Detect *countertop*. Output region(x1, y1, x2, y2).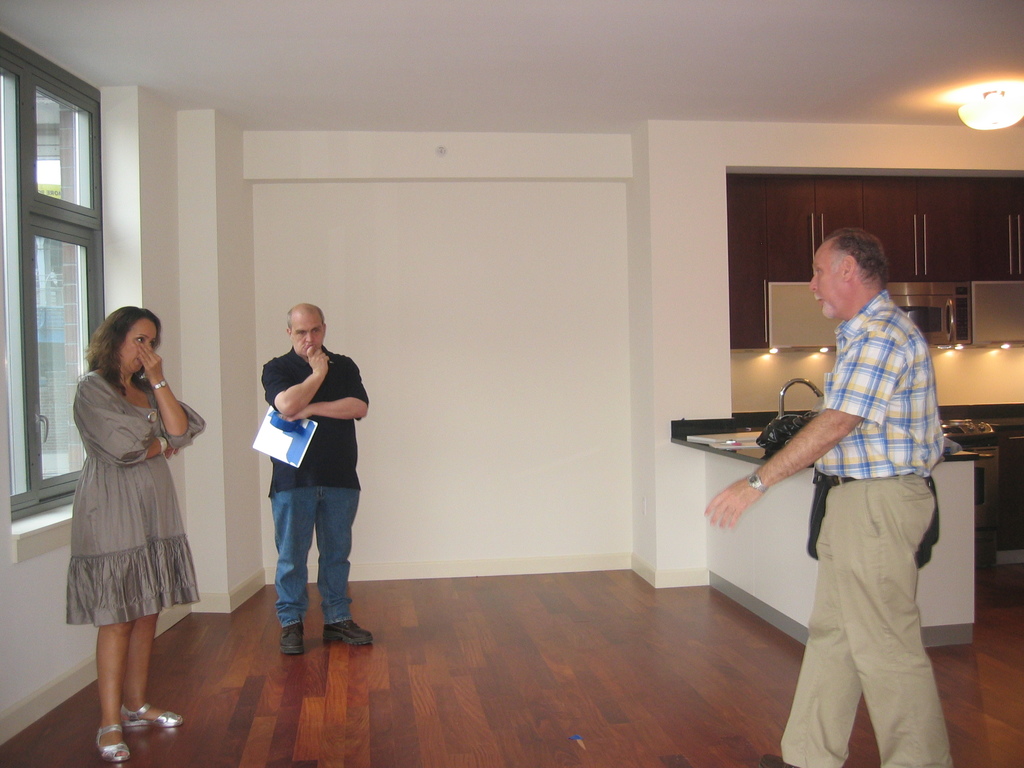
region(670, 412, 1023, 468).
